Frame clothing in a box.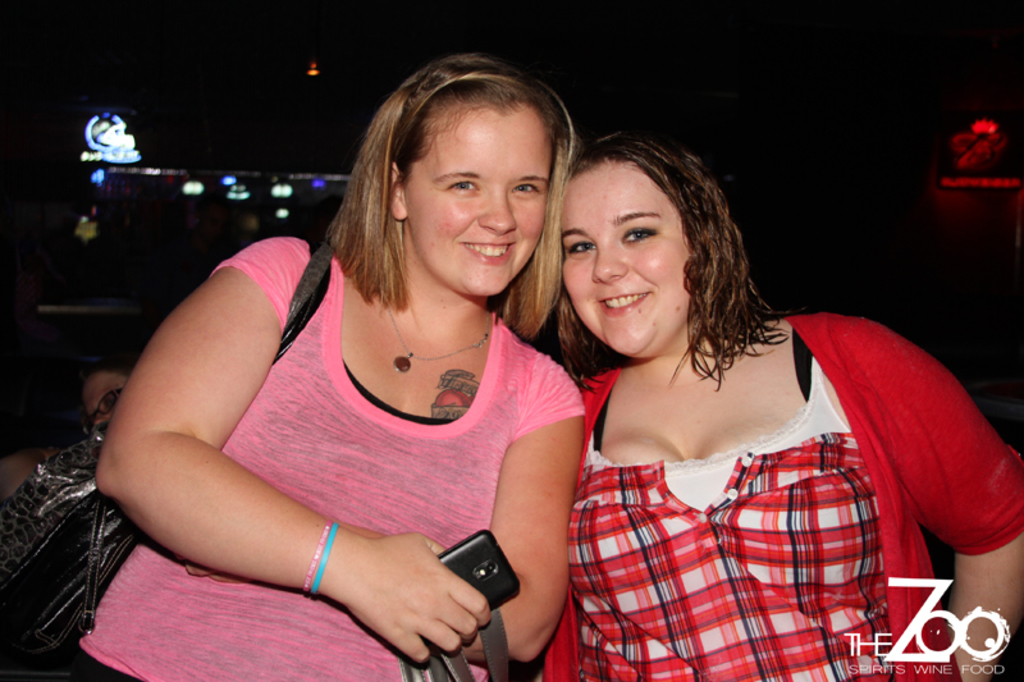
Rect(54, 230, 594, 681).
